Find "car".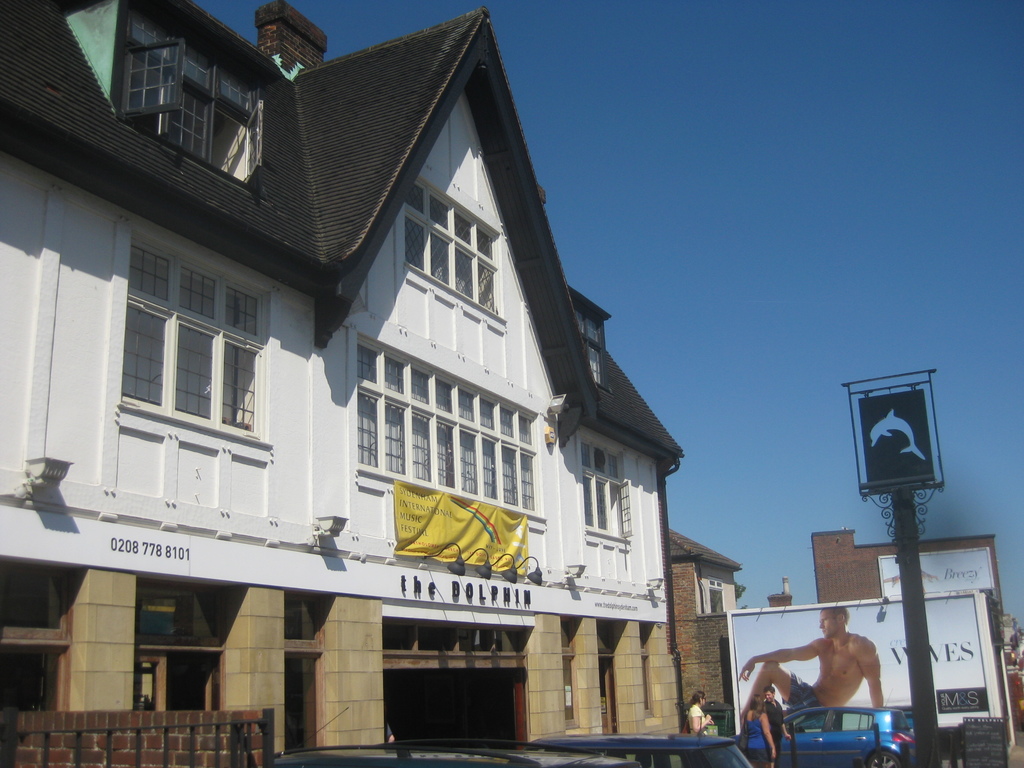
x1=260, y1=701, x2=648, y2=767.
